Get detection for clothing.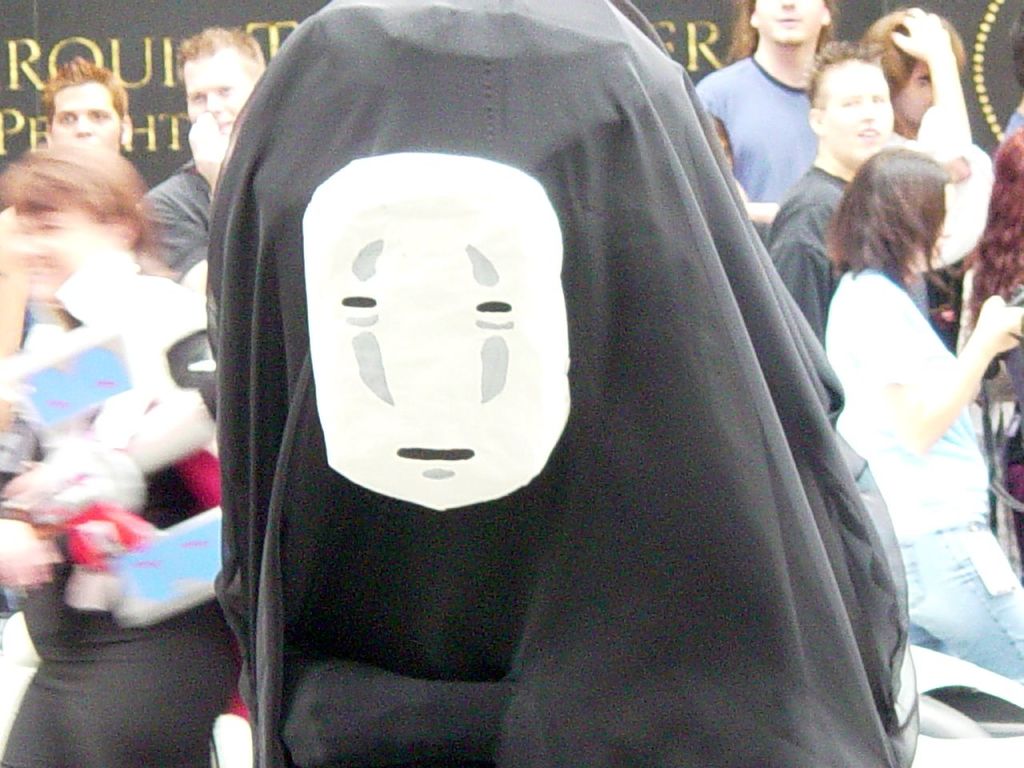
Detection: 690:55:826:233.
